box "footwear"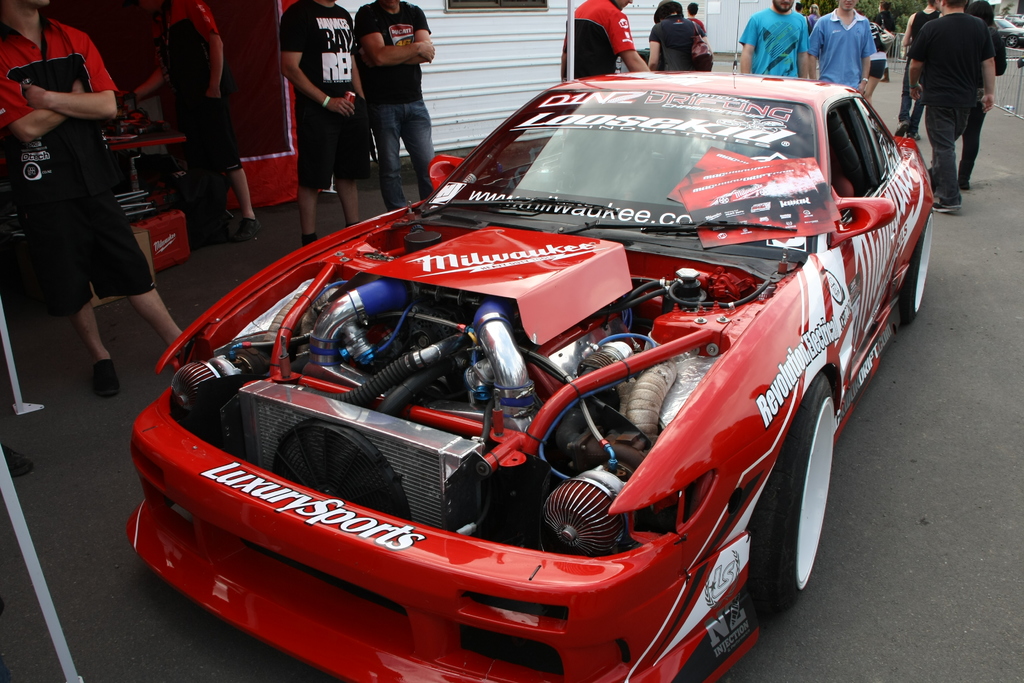
(left=95, top=361, right=122, bottom=398)
